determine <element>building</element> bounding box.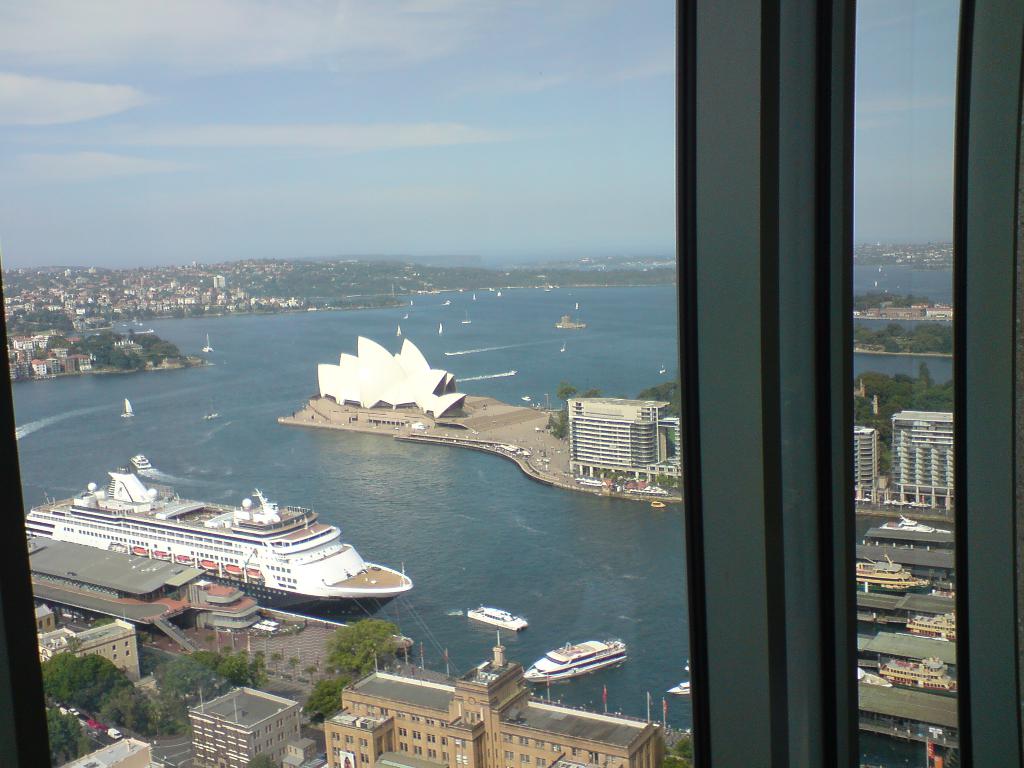
Determined: detection(853, 426, 880, 486).
